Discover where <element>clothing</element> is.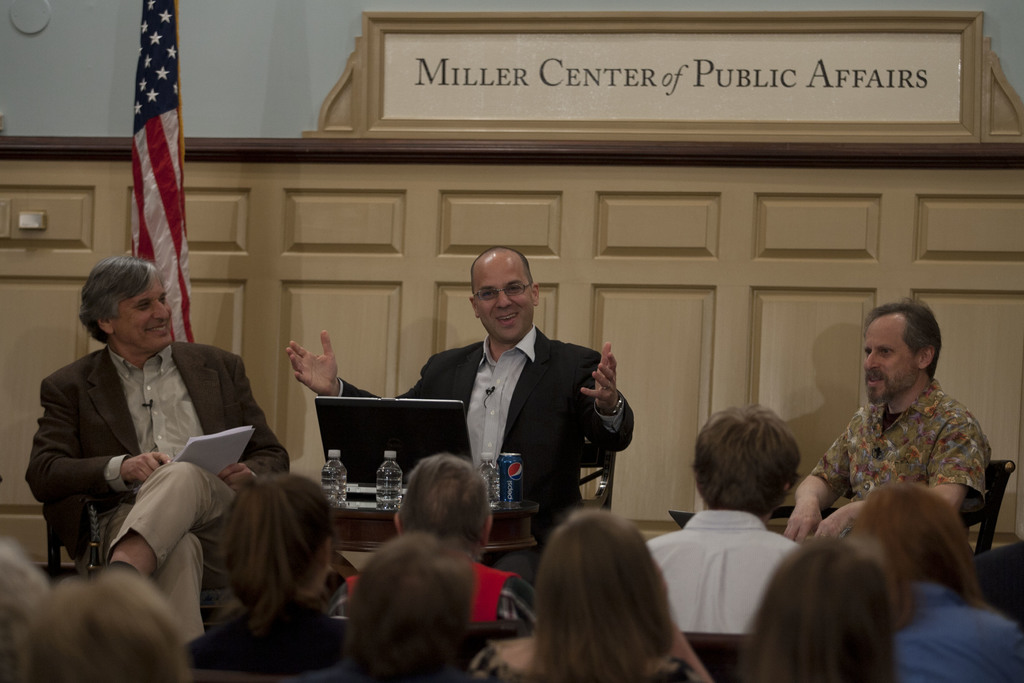
Discovered at box(465, 630, 709, 682).
